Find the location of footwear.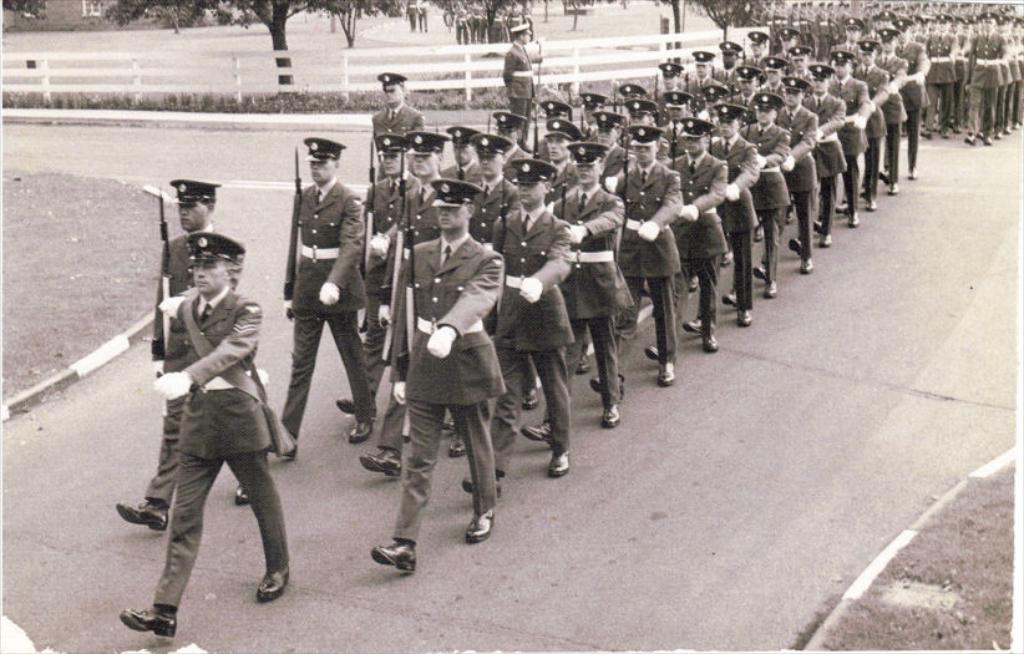
Location: (left=375, top=539, right=414, bottom=578).
